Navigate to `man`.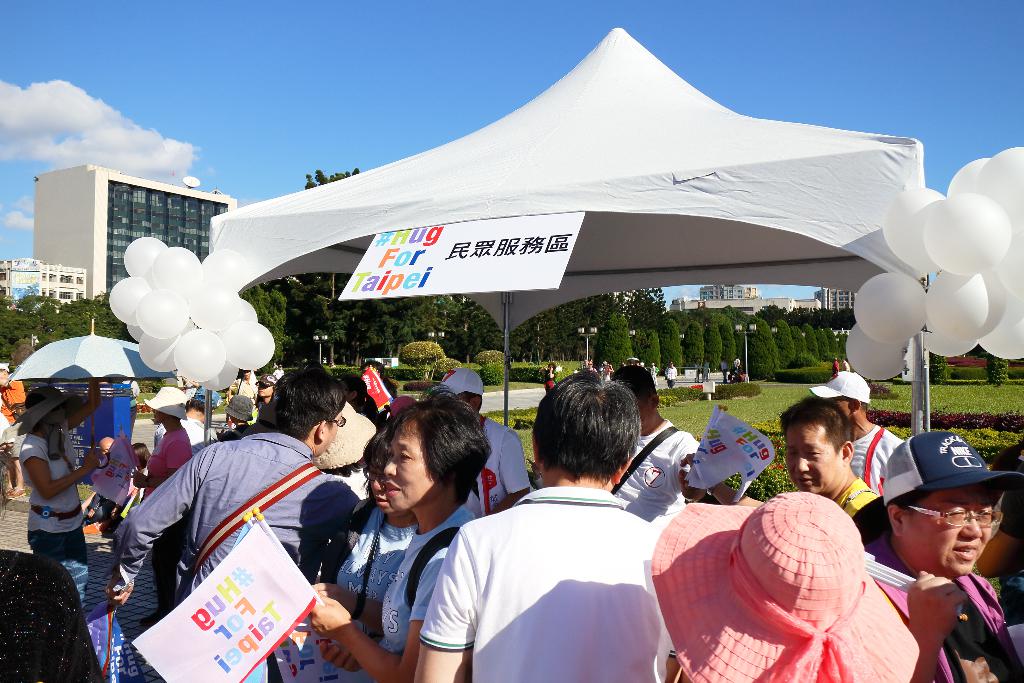
Navigation target: left=854, top=432, right=1023, bottom=682.
